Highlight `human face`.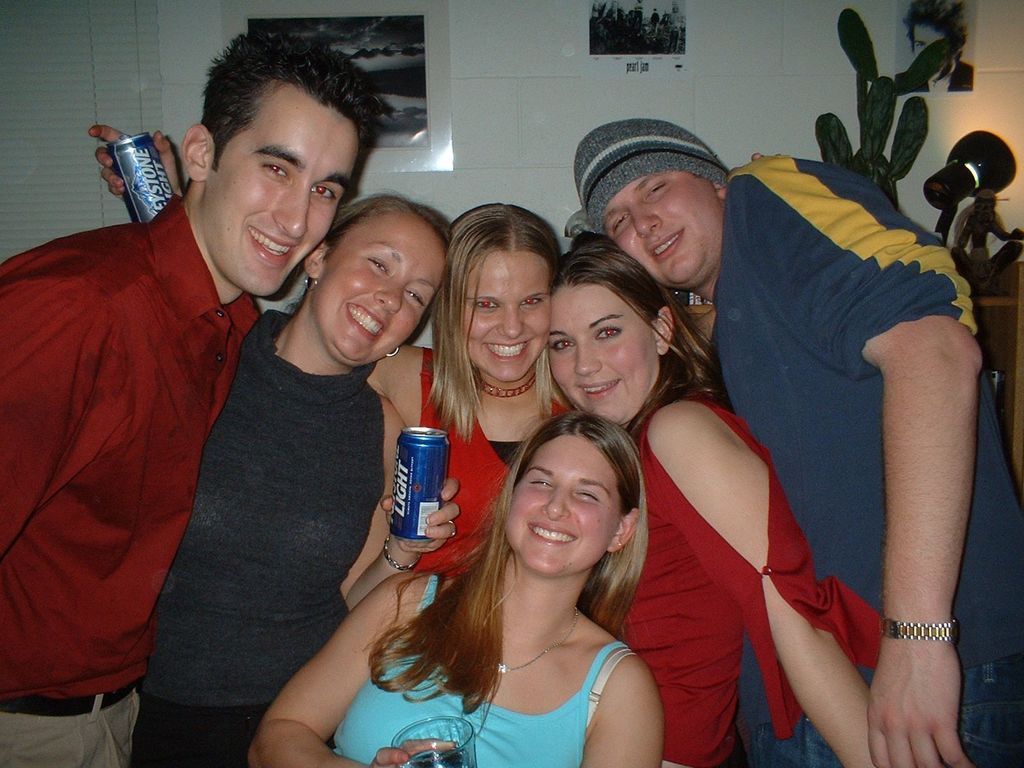
Highlighted region: [600,171,727,298].
